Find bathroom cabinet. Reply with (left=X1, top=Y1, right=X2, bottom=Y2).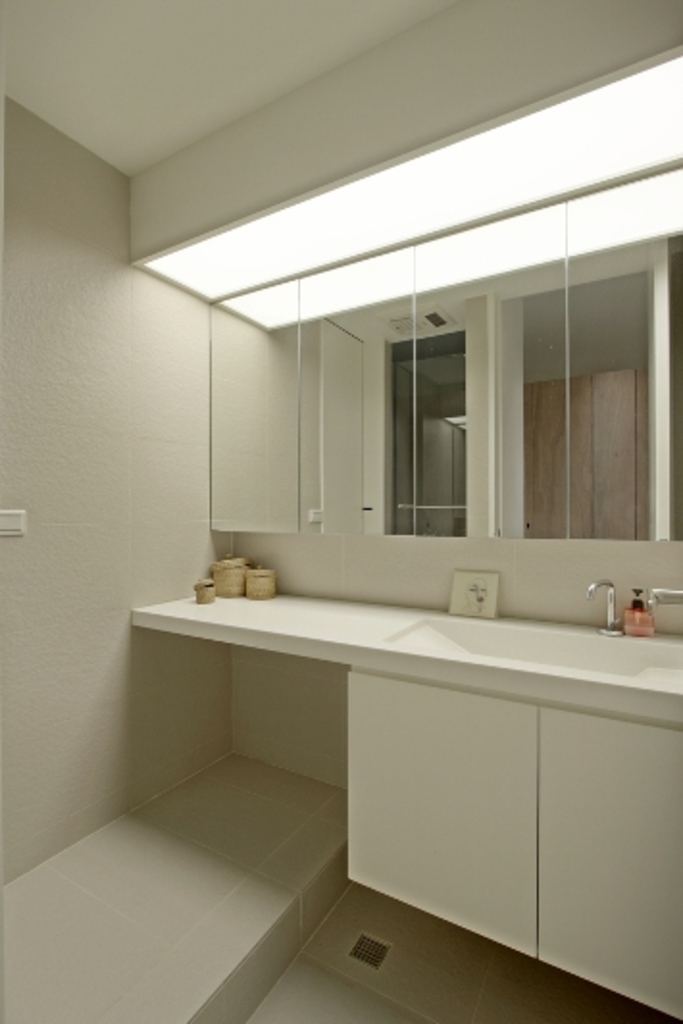
(left=114, top=568, right=681, bottom=1022).
